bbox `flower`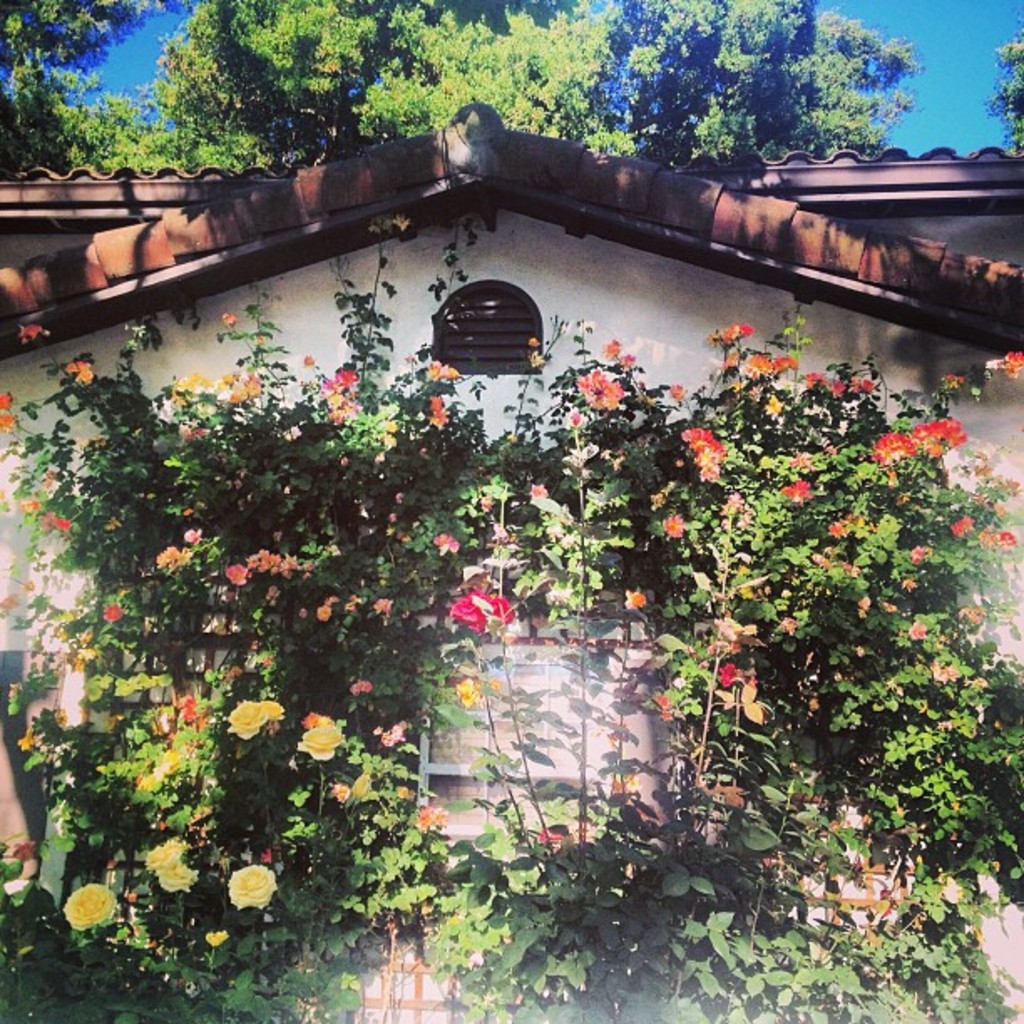
226, 863, 276, 905
